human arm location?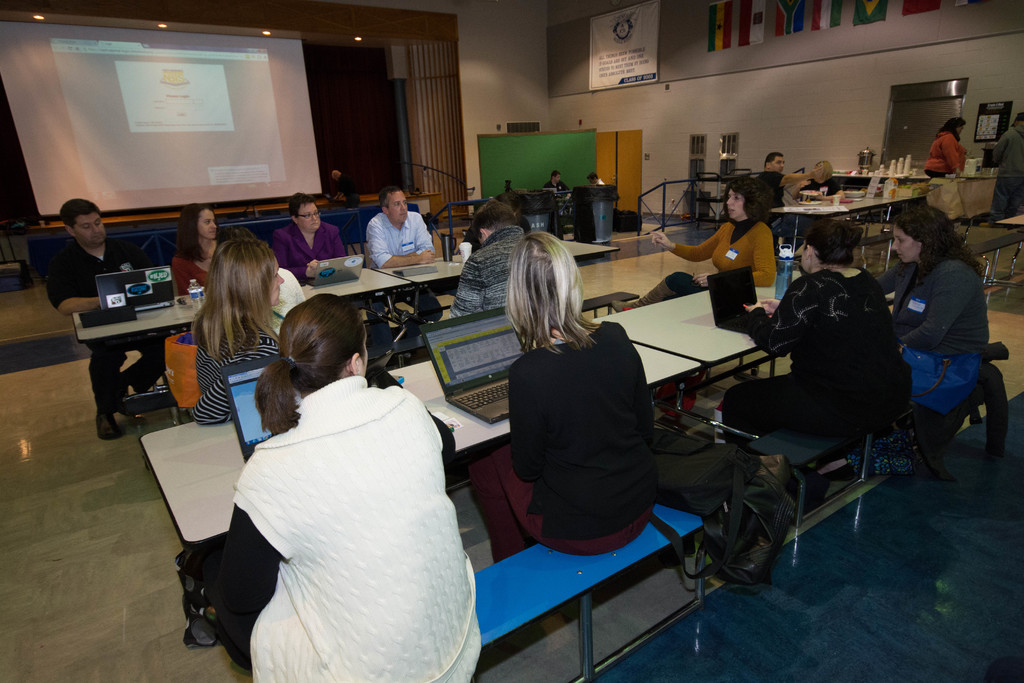
(361, 215, 438, 268)
